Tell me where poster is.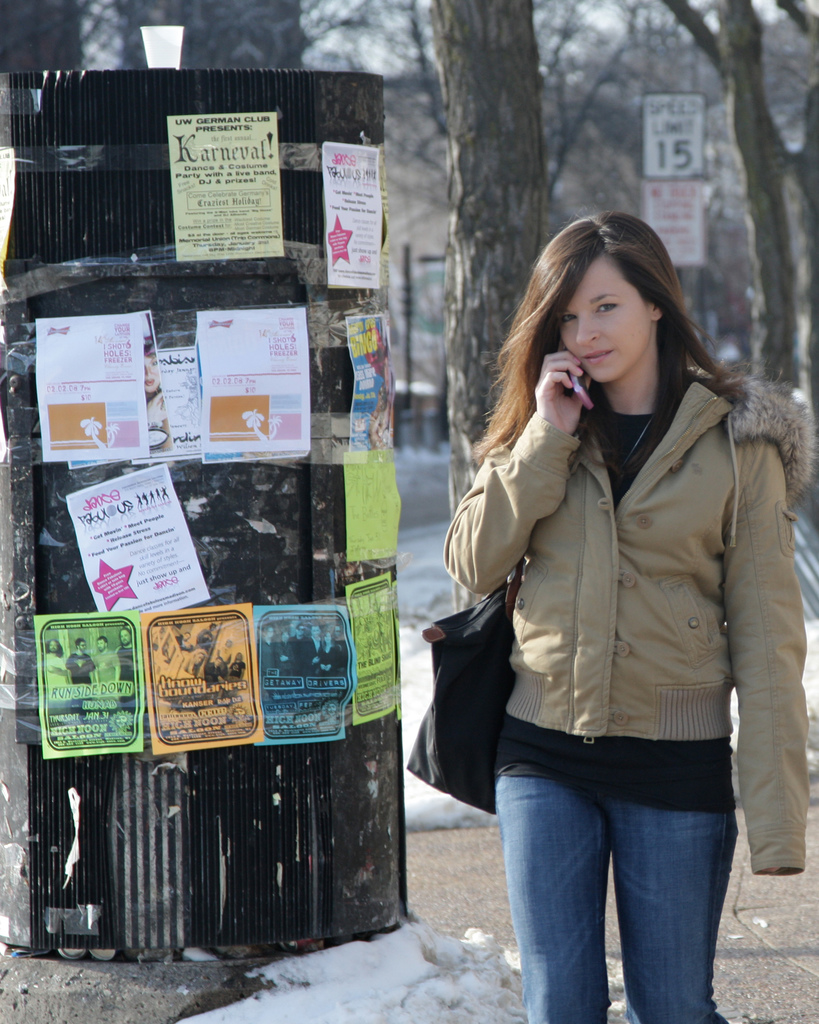
poster is at l=201, t=301, r=307, b=461.
